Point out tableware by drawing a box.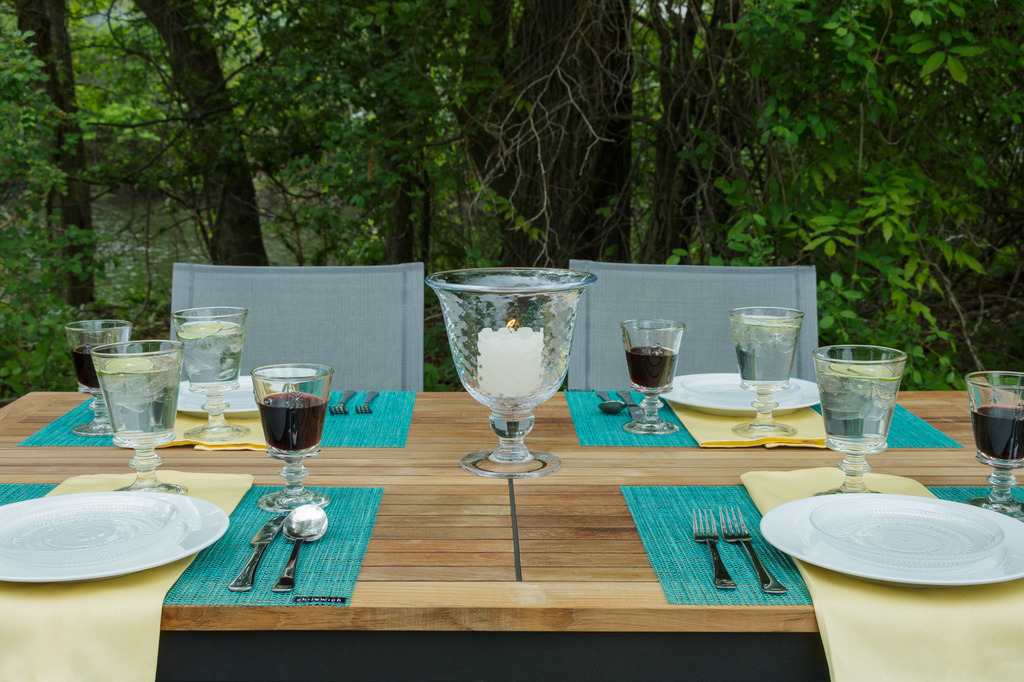
detection(88, 339, 191, 493).
